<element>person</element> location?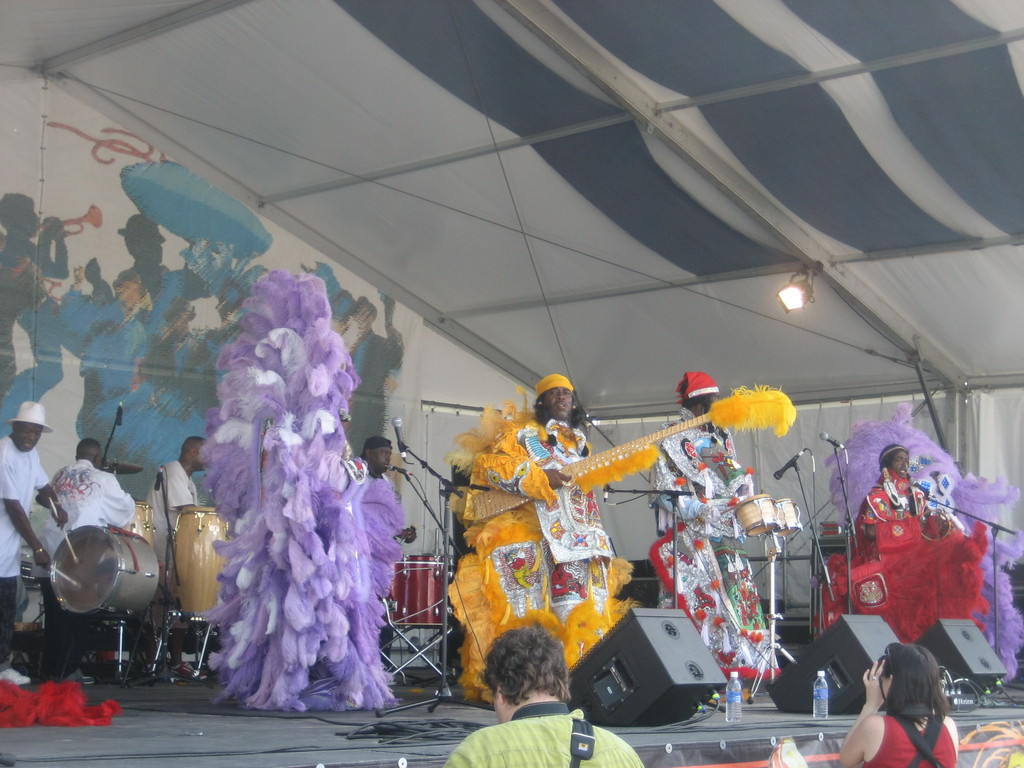
[x1=38, y1=436, x2=133, y2=678]
